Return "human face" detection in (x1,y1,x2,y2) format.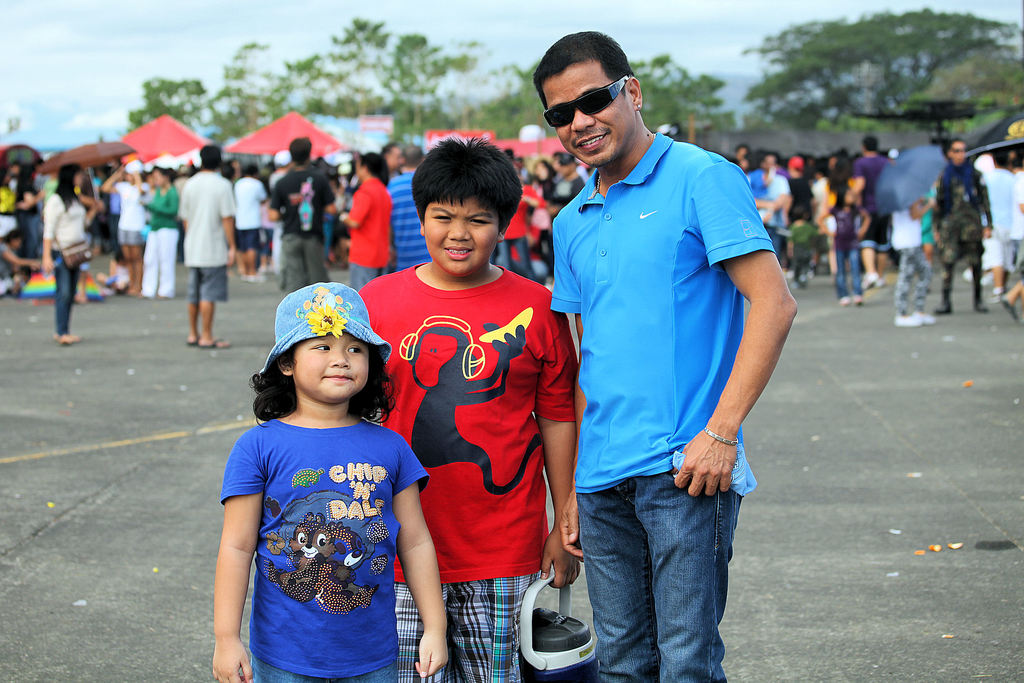
(948,140,968,165).
